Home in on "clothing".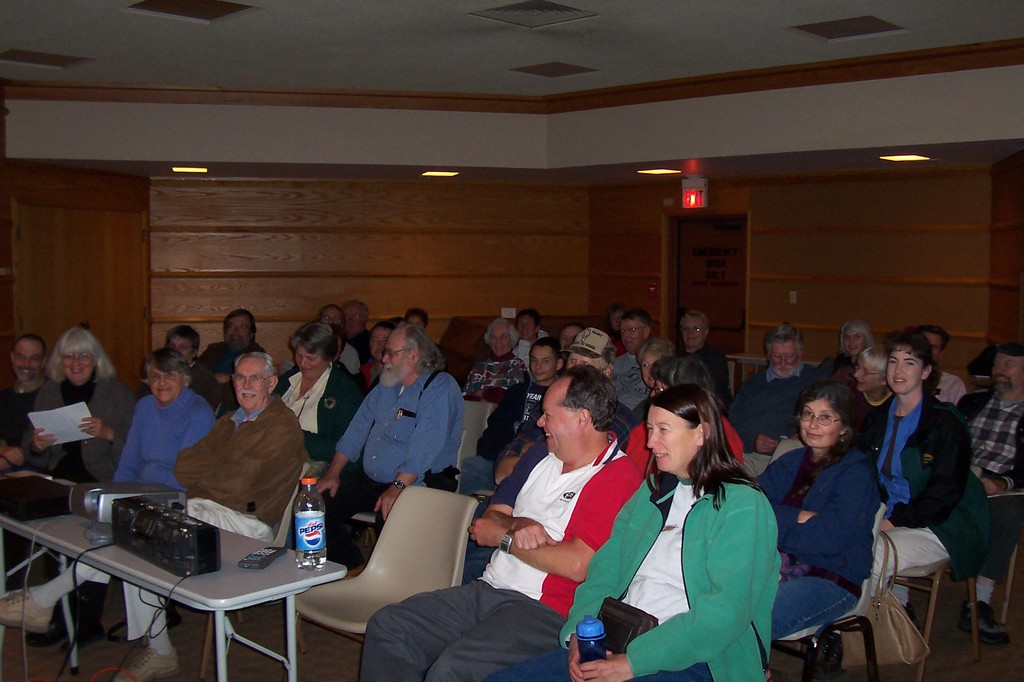
Homed in at (822, 385, 899, 448).
